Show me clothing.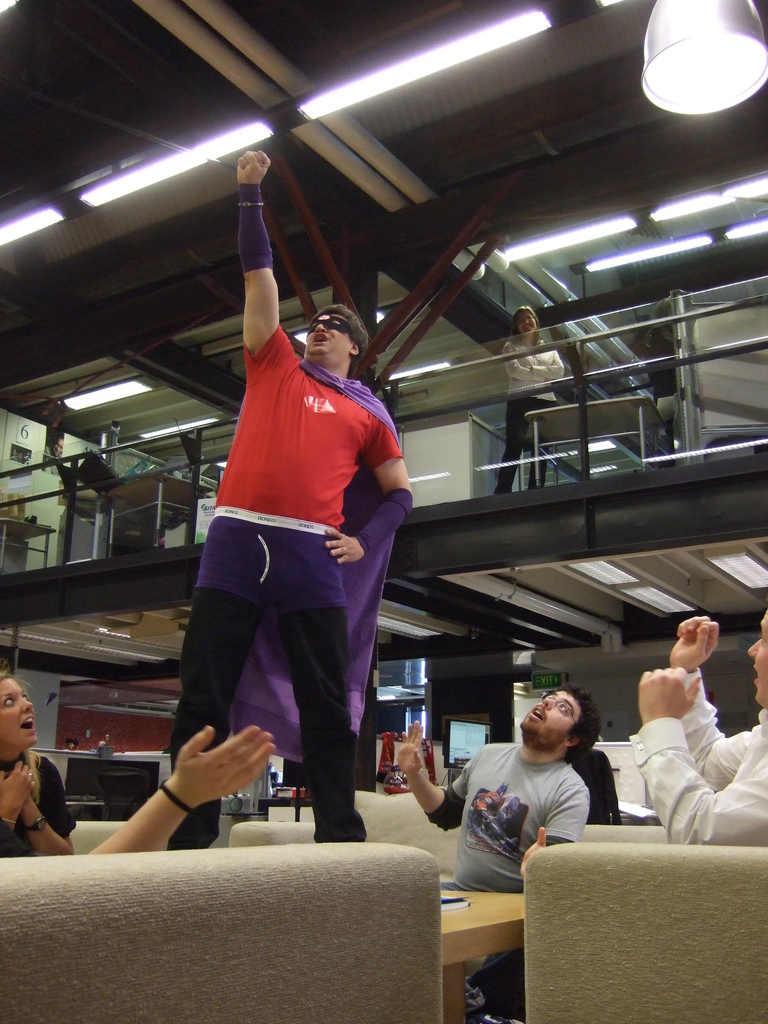
clothing is here: [left=630, top=669, right=767, bottom=844].
